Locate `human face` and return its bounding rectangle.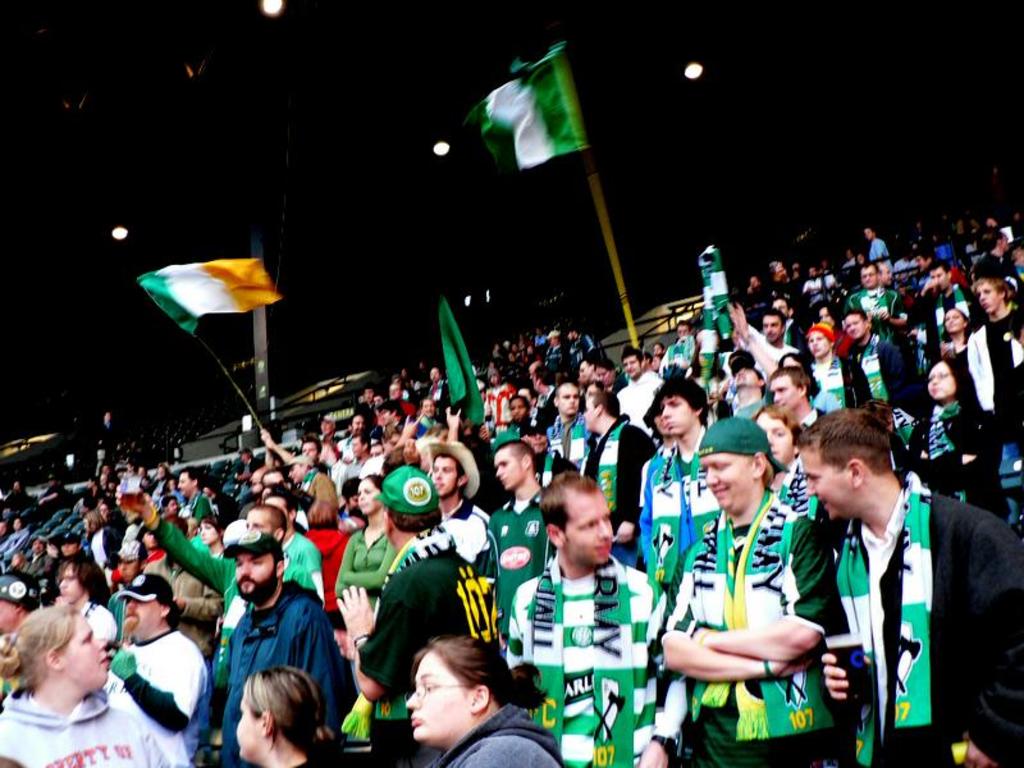
box=[879, 260, 888, 283].
